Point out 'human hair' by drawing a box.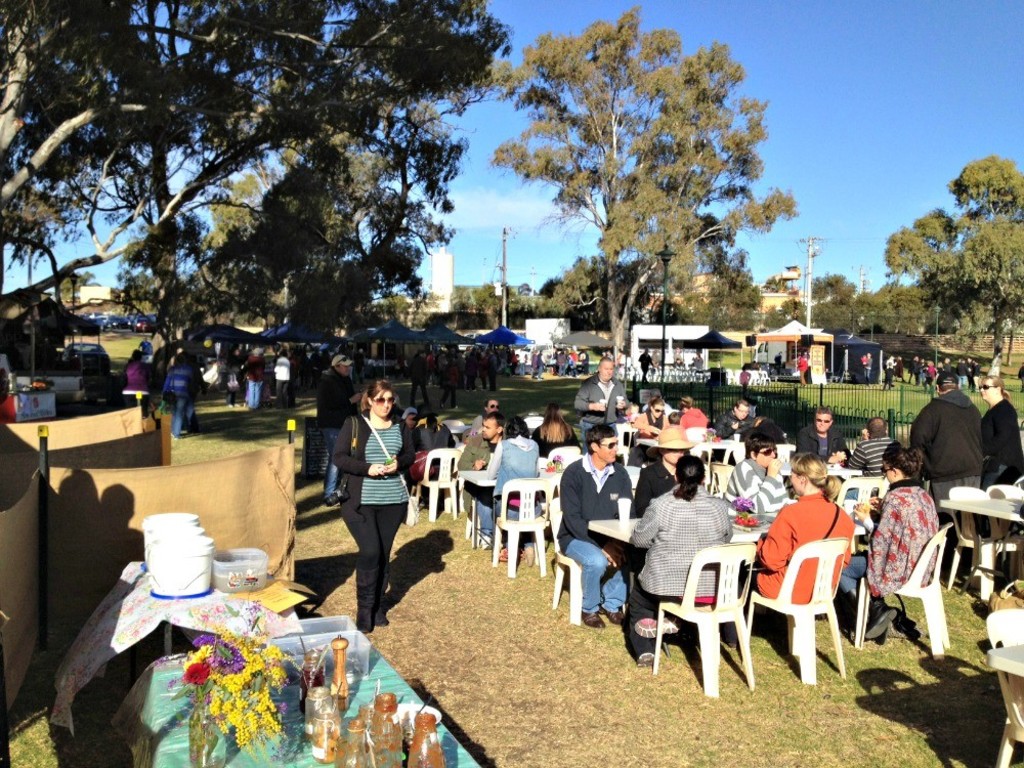
(676, 458, 700, 502).
